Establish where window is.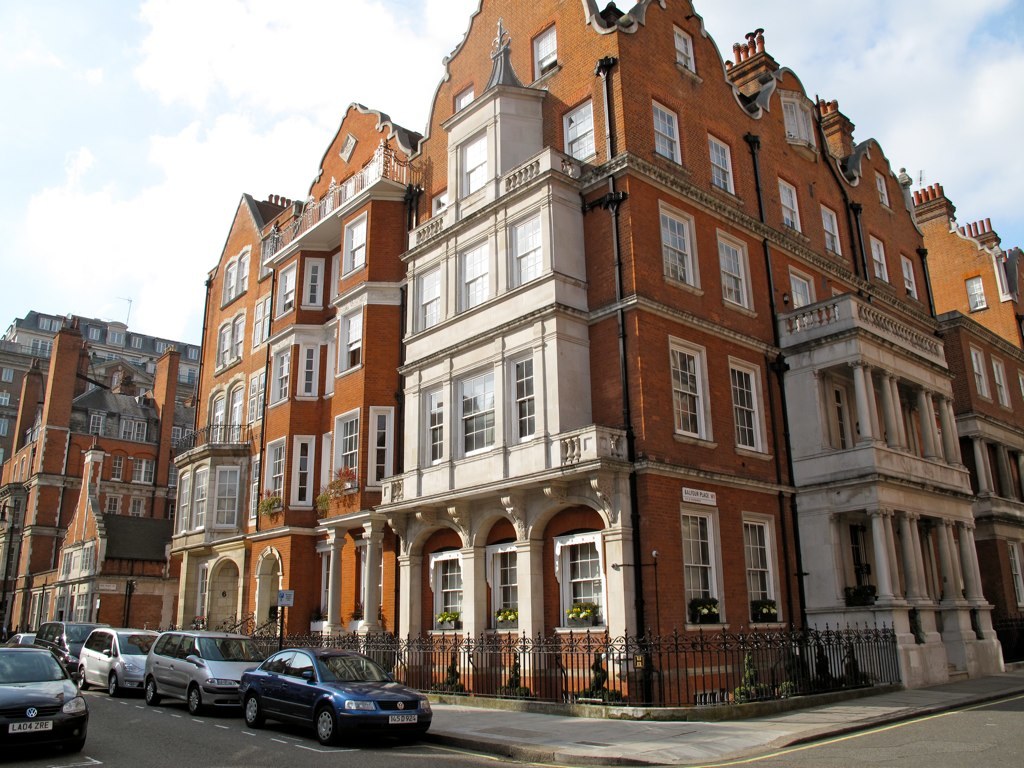
Established at 171, 424, 184, 448.
